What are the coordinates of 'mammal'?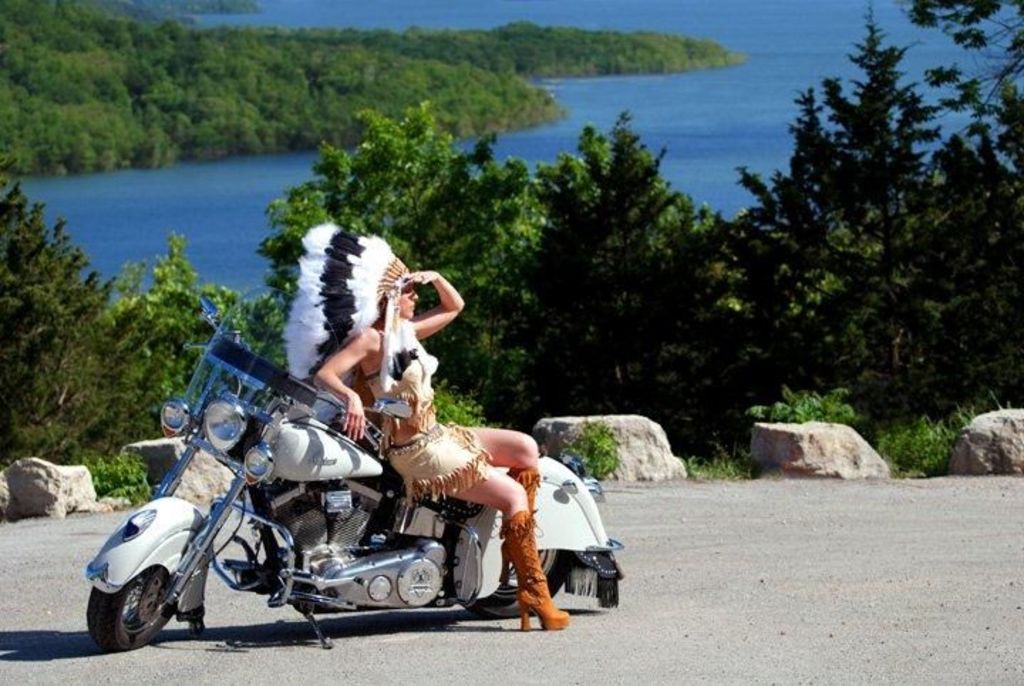
detection(313, 266, 559, 611).
